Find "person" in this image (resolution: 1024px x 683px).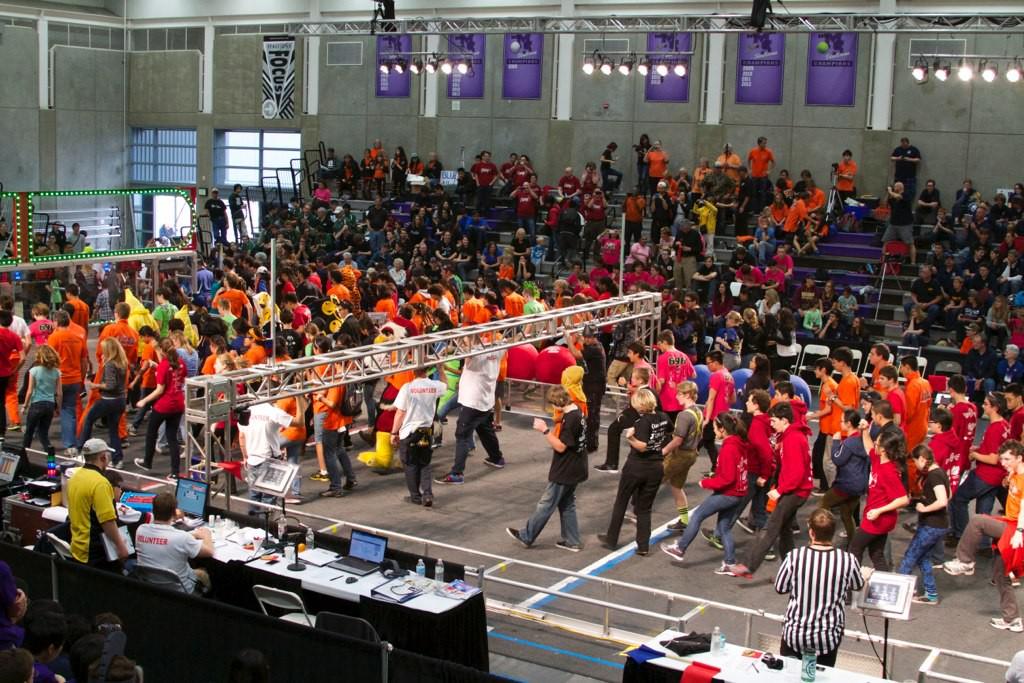
929:243:942:263.
